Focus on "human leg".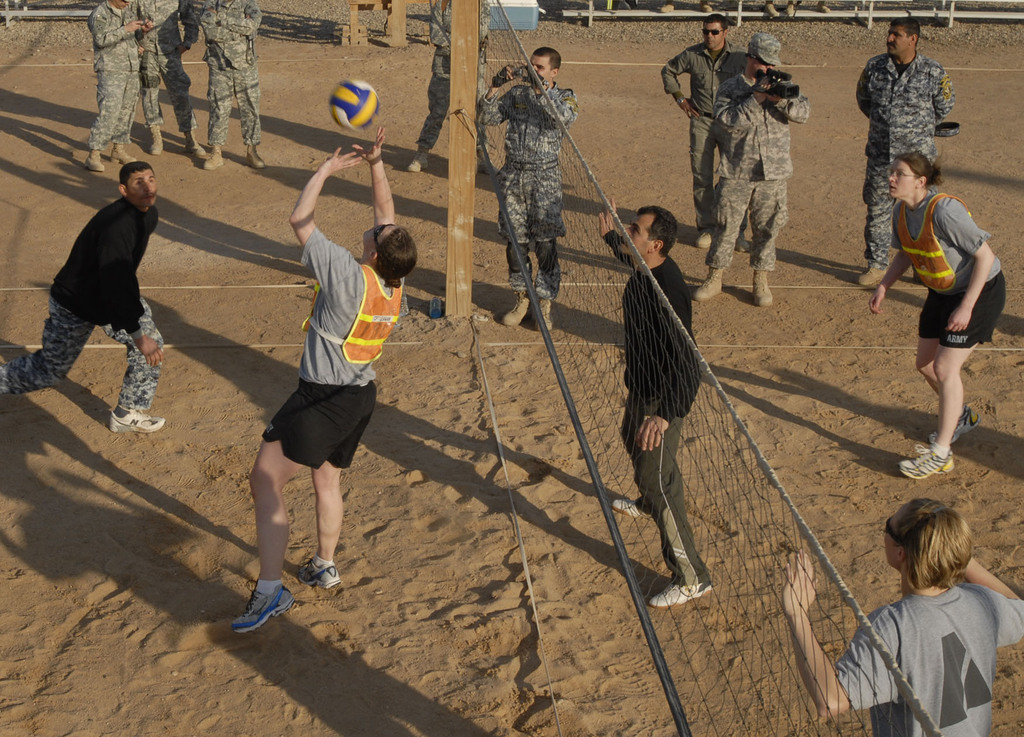
Focused at detection(298, 463, 341, 589).
